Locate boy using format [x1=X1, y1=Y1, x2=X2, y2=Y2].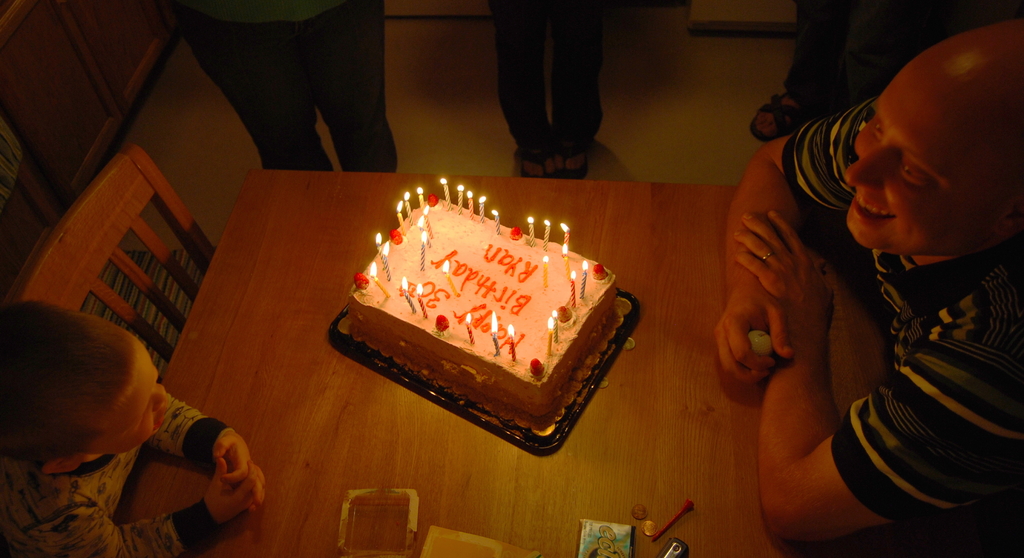
[x1=0, y1=283, x2=268, y2=557].
